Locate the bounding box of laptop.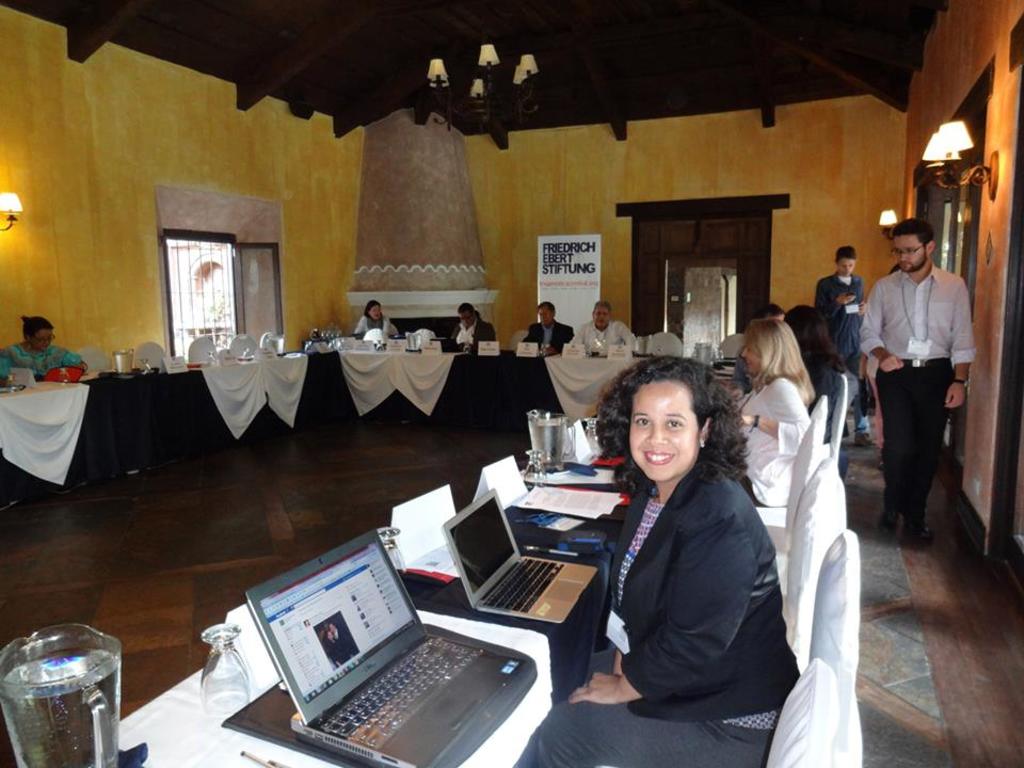
Bounding box: <bbox>442, 491, 598, 625</bbox>.
